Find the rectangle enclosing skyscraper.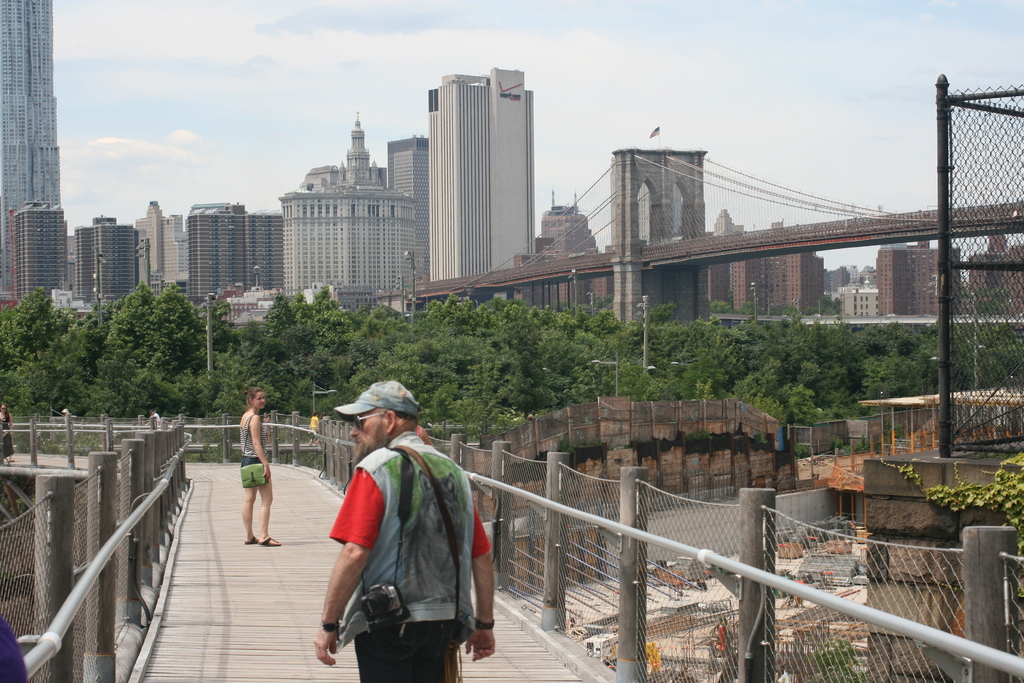
bbox=[381, 139, 426, 281].
